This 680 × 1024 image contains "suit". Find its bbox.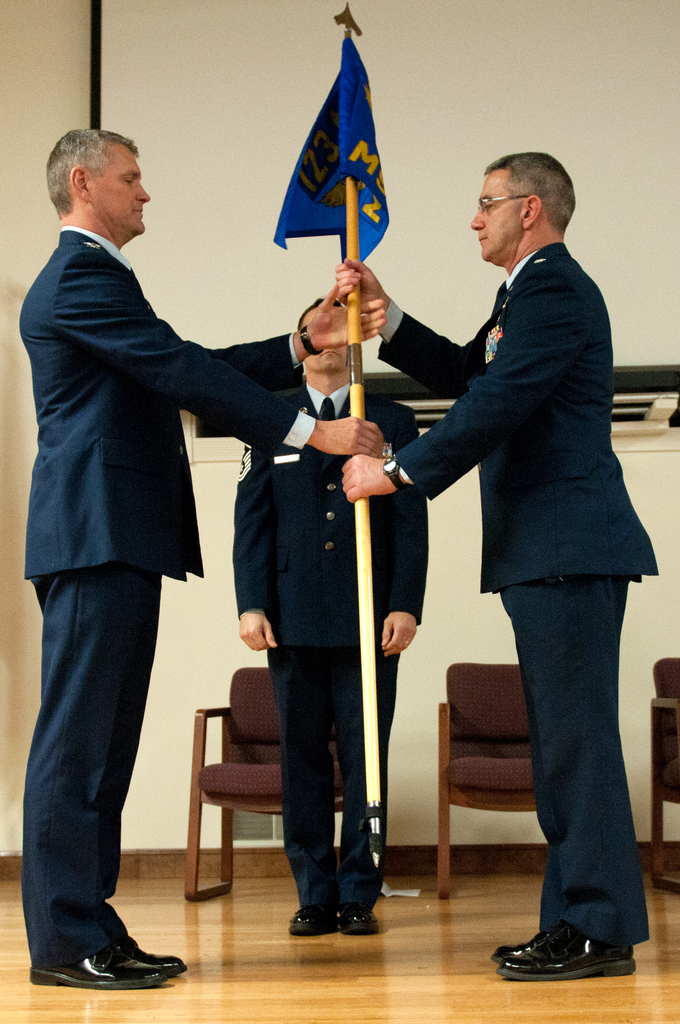
238 378 421 909.
